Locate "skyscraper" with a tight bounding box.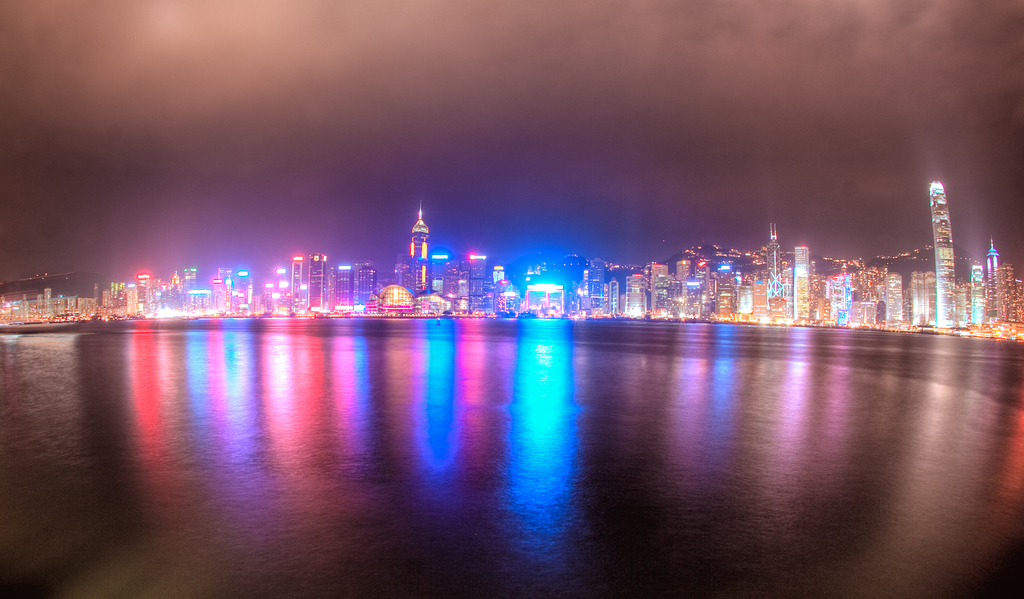
(588,255,619,315).
